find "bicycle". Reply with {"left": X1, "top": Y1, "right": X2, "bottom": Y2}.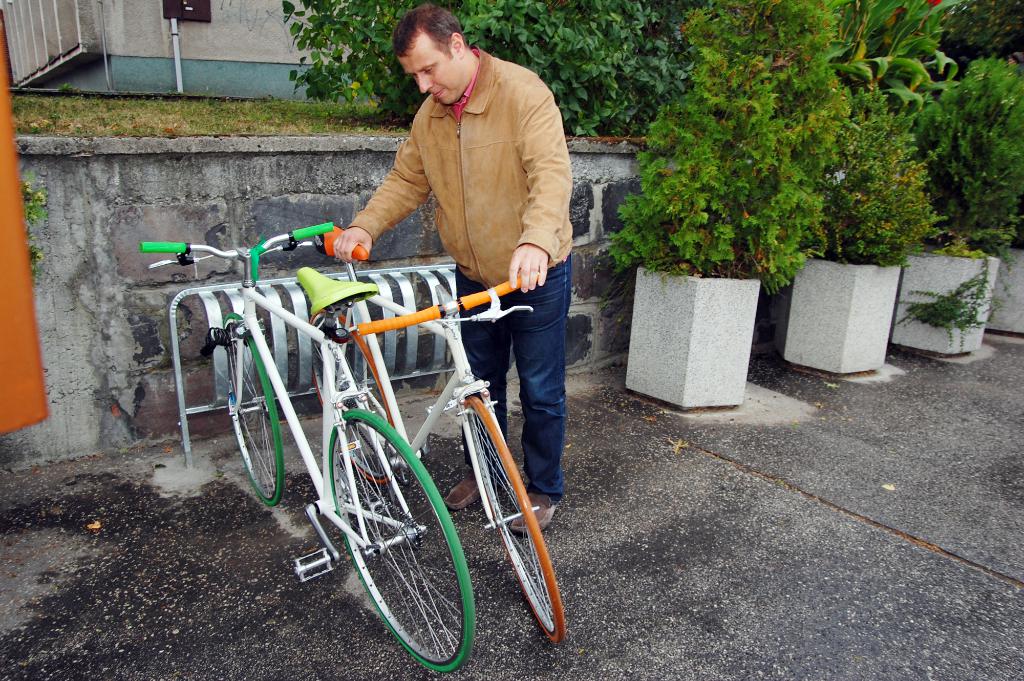
{"left": 157, "top": 190, "right": 428, "bottom": 602}.
